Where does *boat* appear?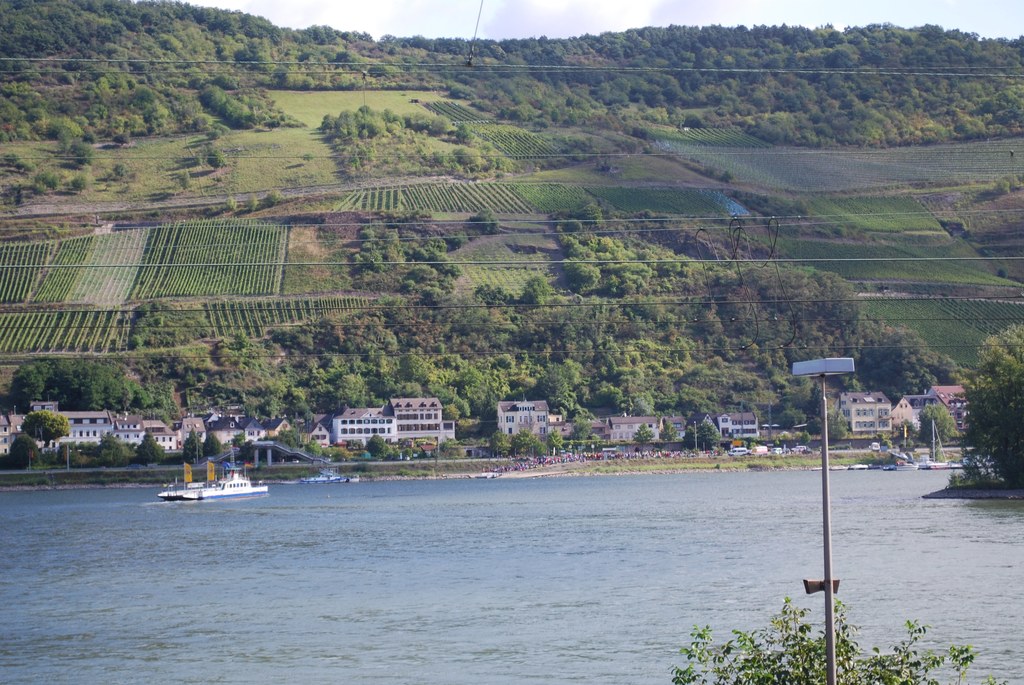
Appears at <bbox>157, 454, 265, 515</bbox>.
